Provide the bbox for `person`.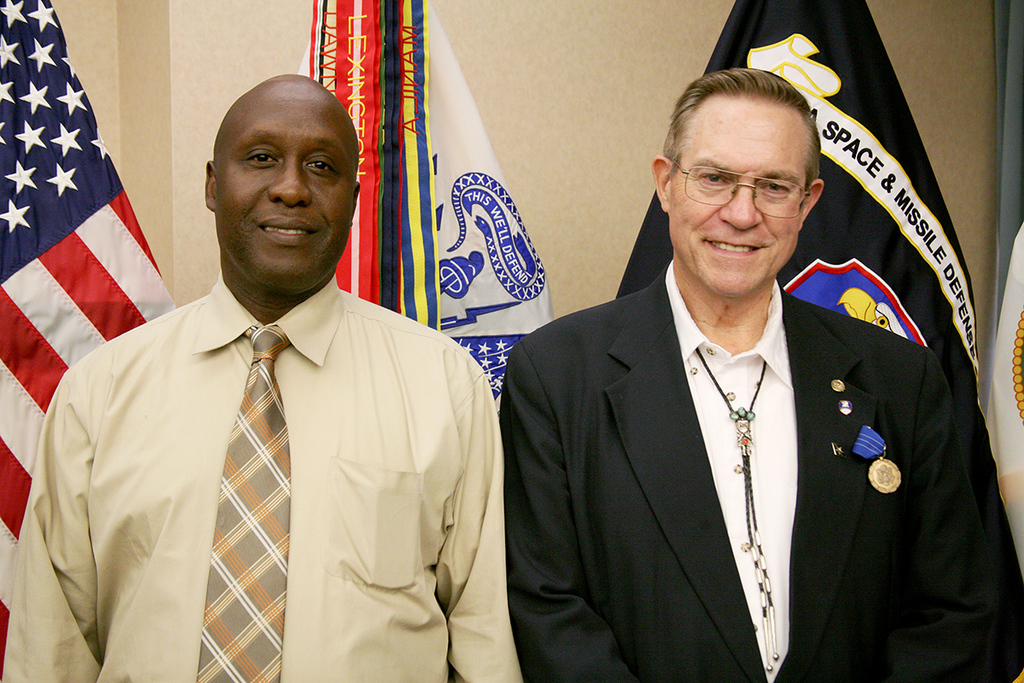
<box>0,73,528,682</box>.
